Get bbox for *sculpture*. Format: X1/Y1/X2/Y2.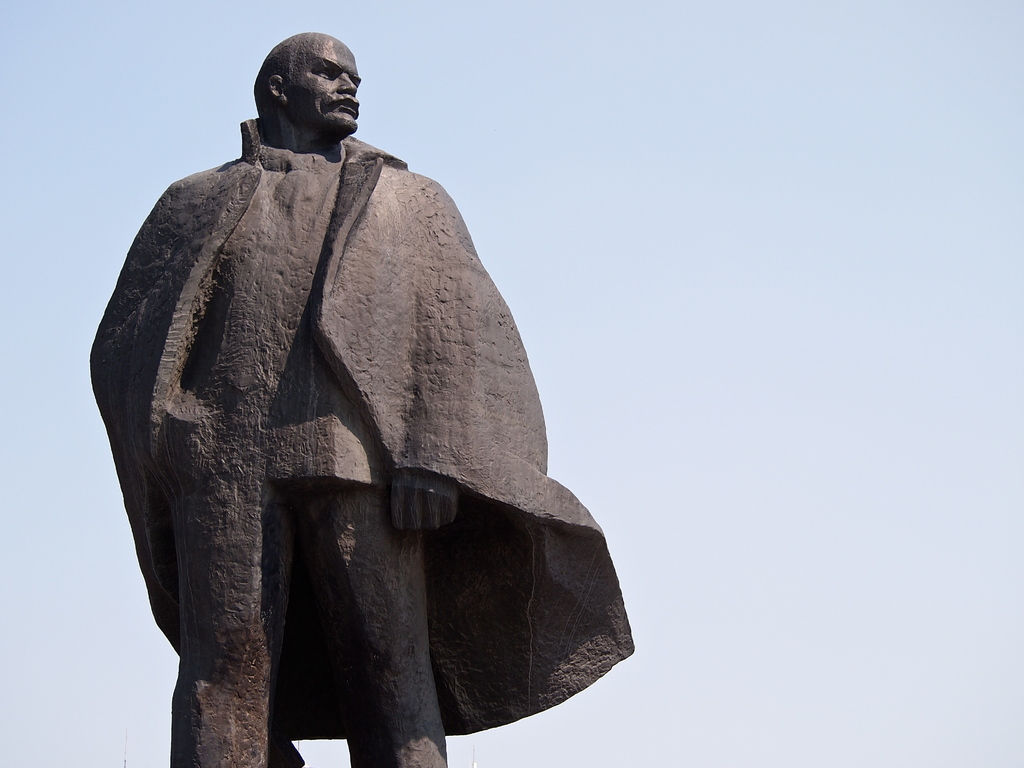
67/22/614/755.
